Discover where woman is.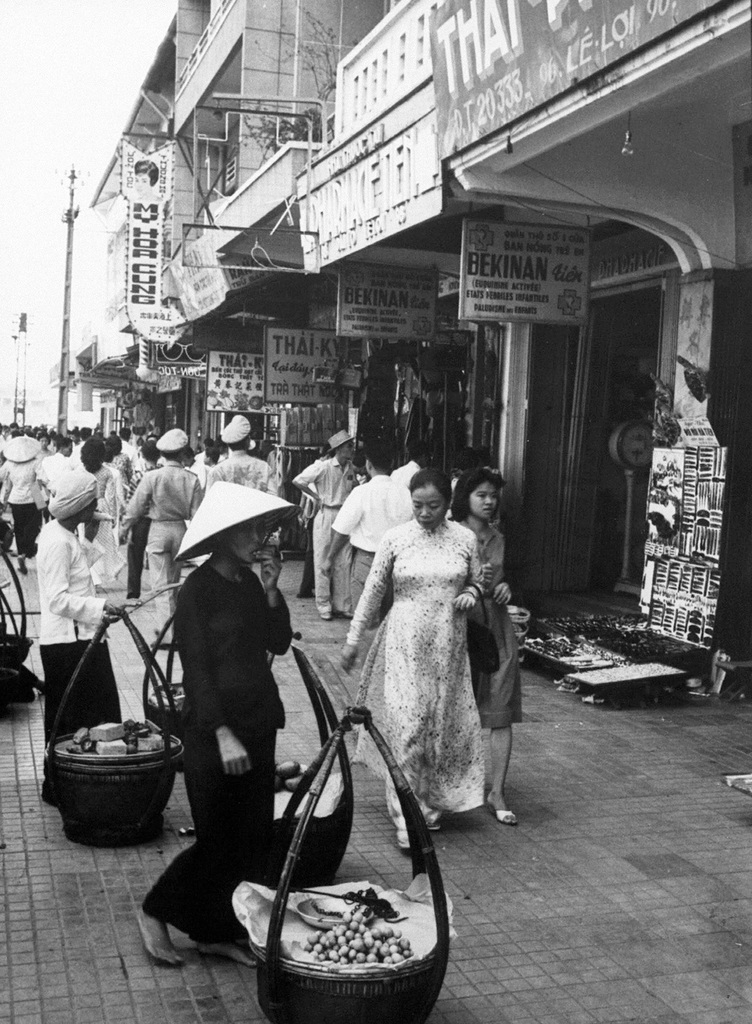
Discovered at box(330, 469, 489, 858).
